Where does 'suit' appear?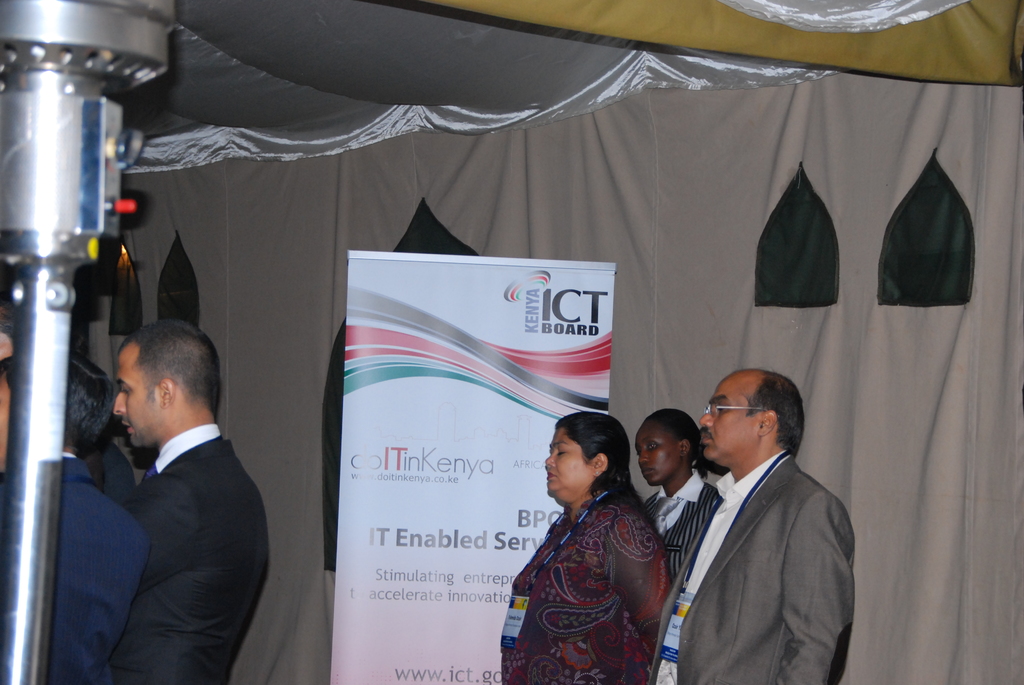
Appears at (123,423,278,684).
